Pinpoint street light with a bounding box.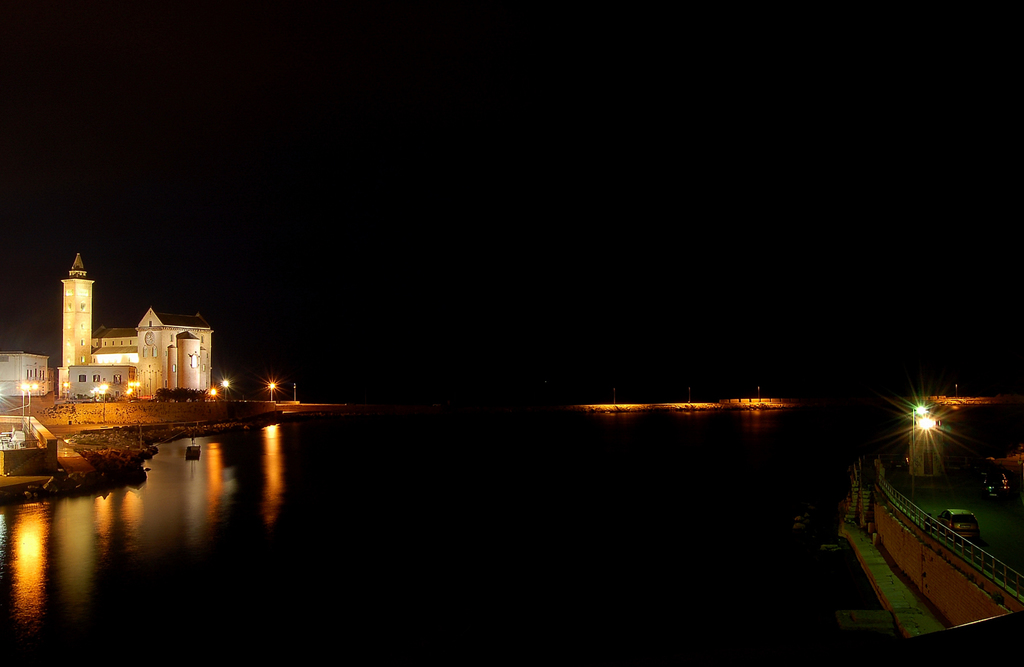
(x1=62, y1=382, x2=68, y2=399).
